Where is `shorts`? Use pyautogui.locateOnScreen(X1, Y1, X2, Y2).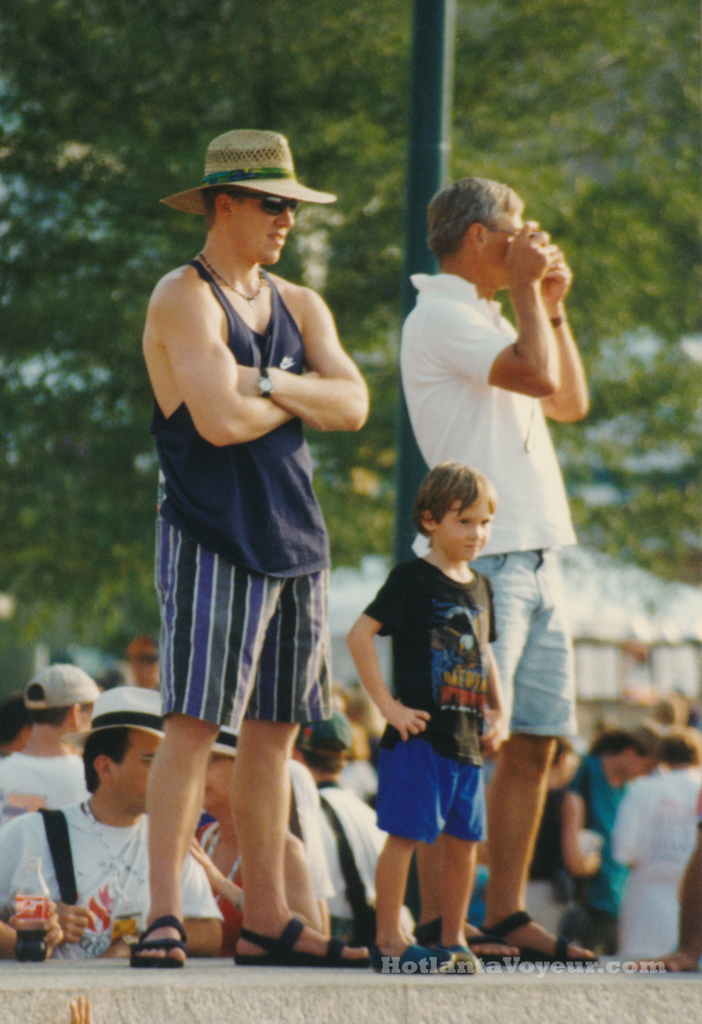
pyautogui.locateOnScreen(150, 560, 333, 717).
